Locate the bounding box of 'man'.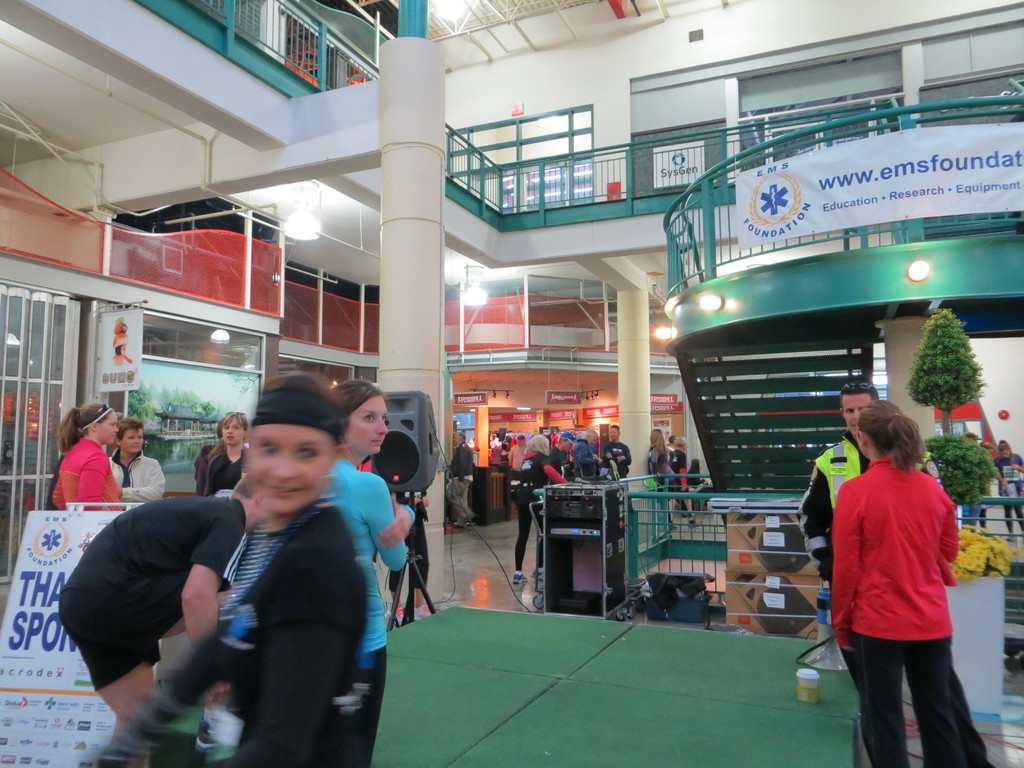
Bounding box: (59, 476, 256, 767).
